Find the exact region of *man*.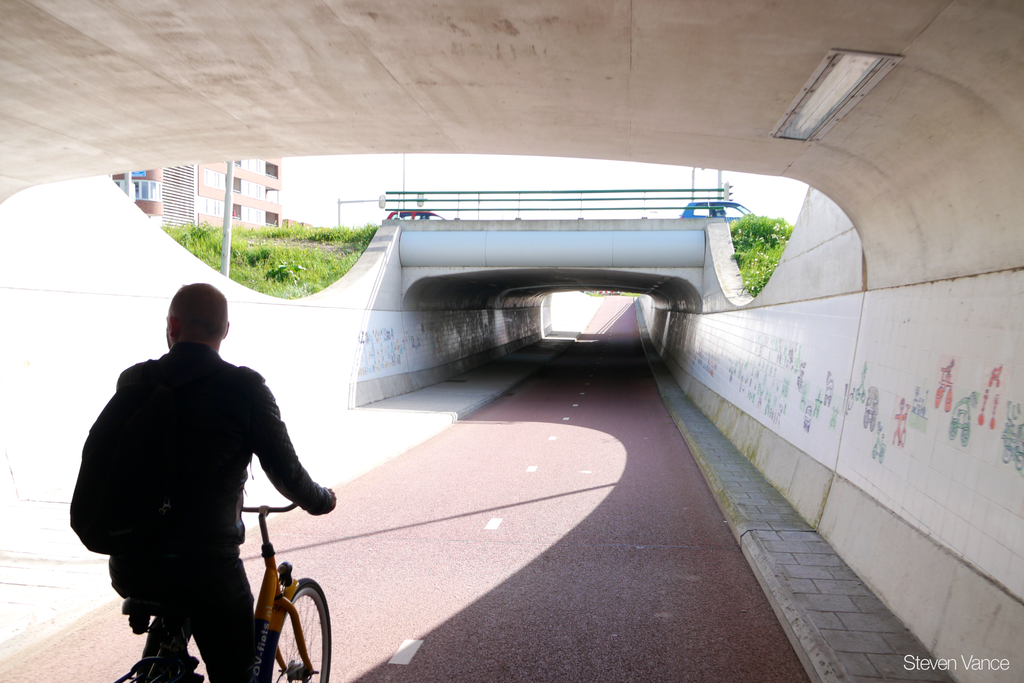
Exact region: box=[59, 280, 346, 682].
